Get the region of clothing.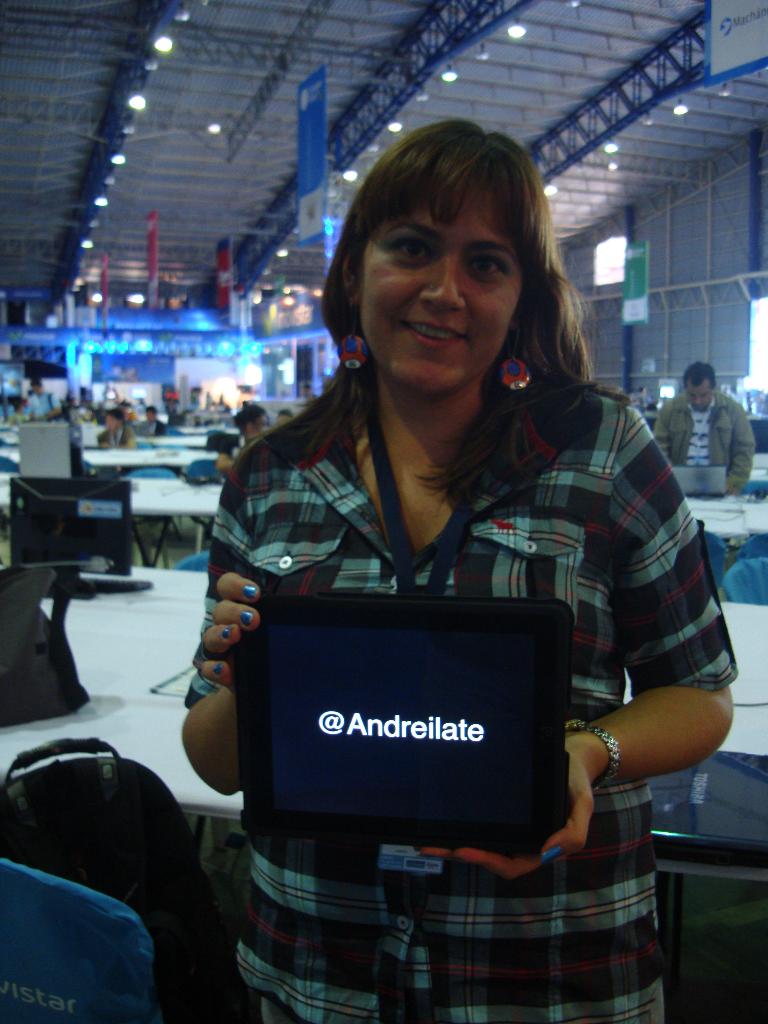
x1=141 y1=416 x2=165 y2=433.
